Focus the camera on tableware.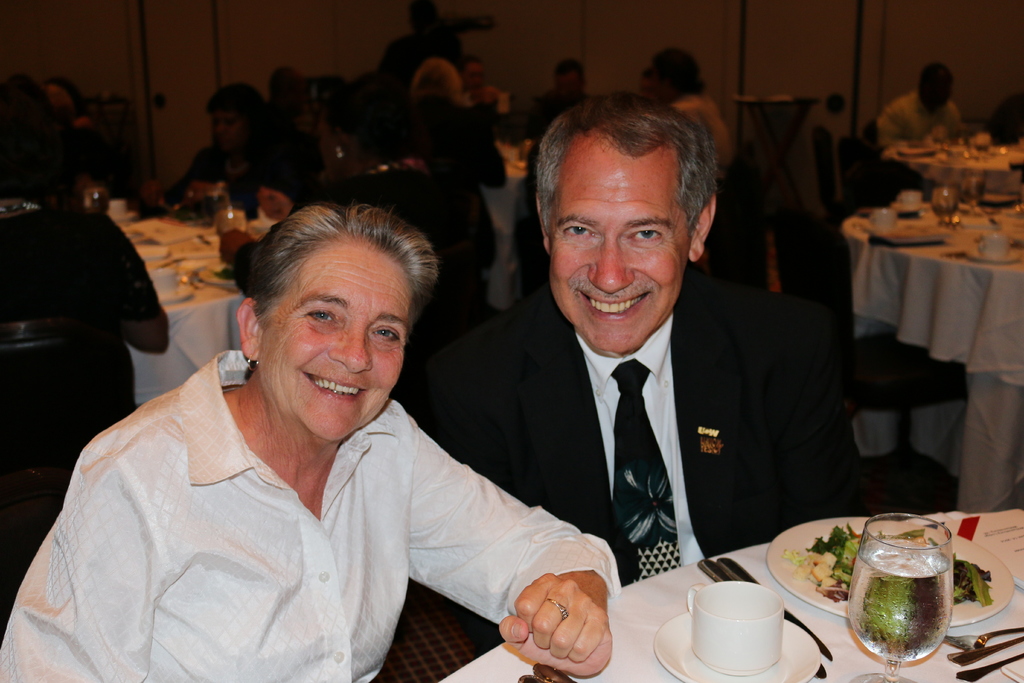
Focus region: (x1=766, y1=516, x2=1016, y2=628).
